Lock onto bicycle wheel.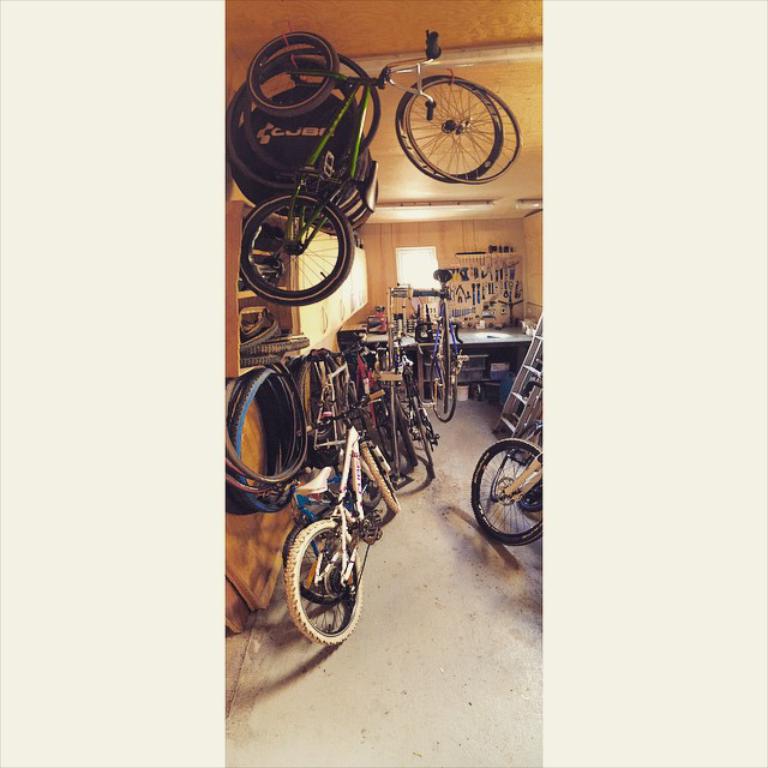
Locked: Rect(404, 74, 522, 187).
